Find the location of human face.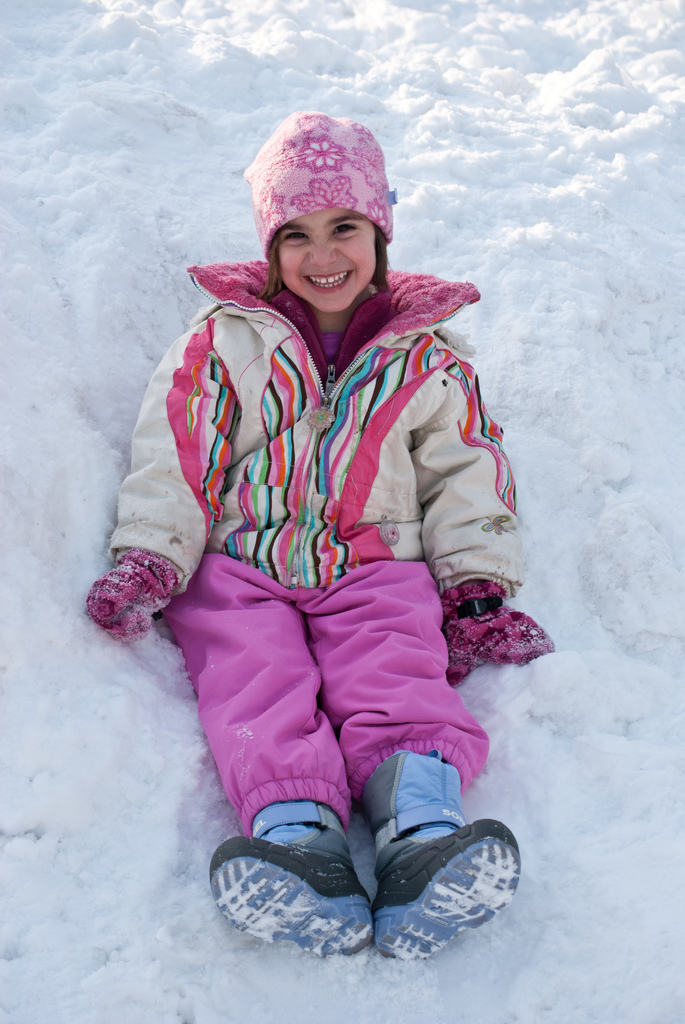
Location: x1=276, y1=202, x2=377, y2=307.
